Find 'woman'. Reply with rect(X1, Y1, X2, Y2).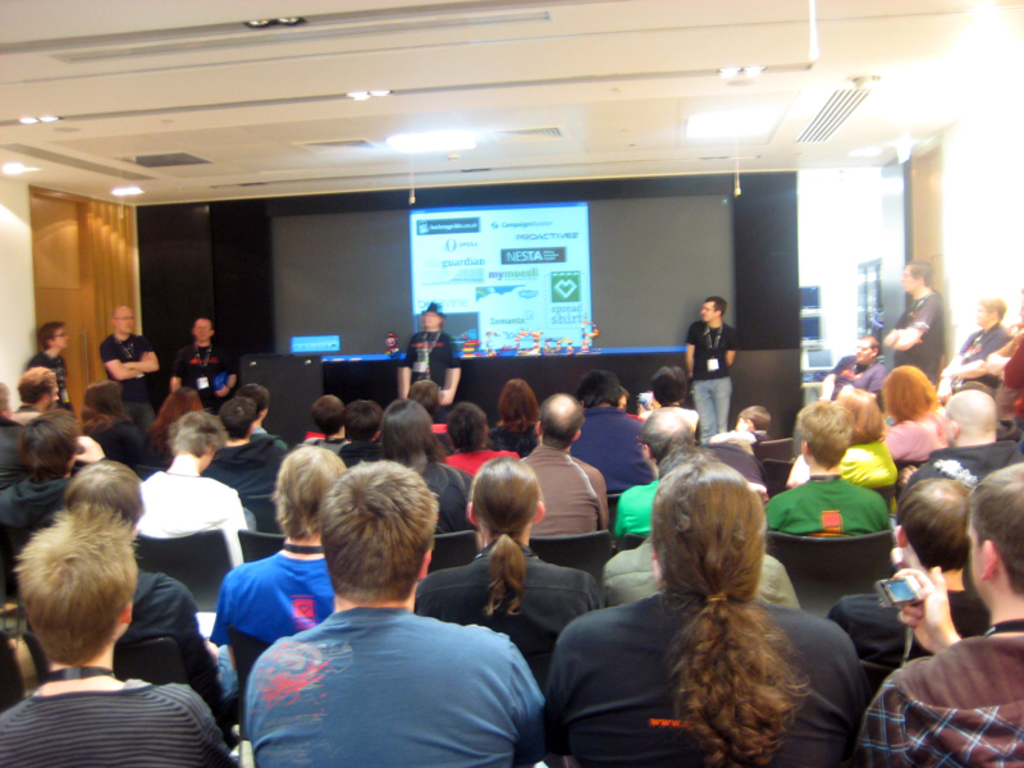
rect(484, 381, 536, 454).
